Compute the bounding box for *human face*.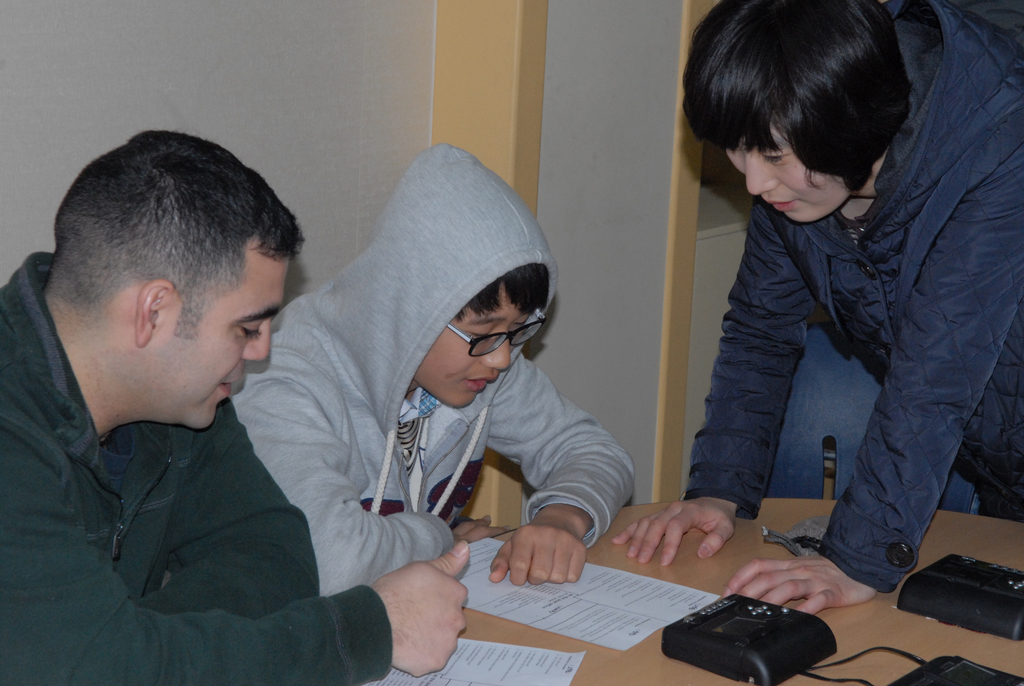
152,230,288,434.
